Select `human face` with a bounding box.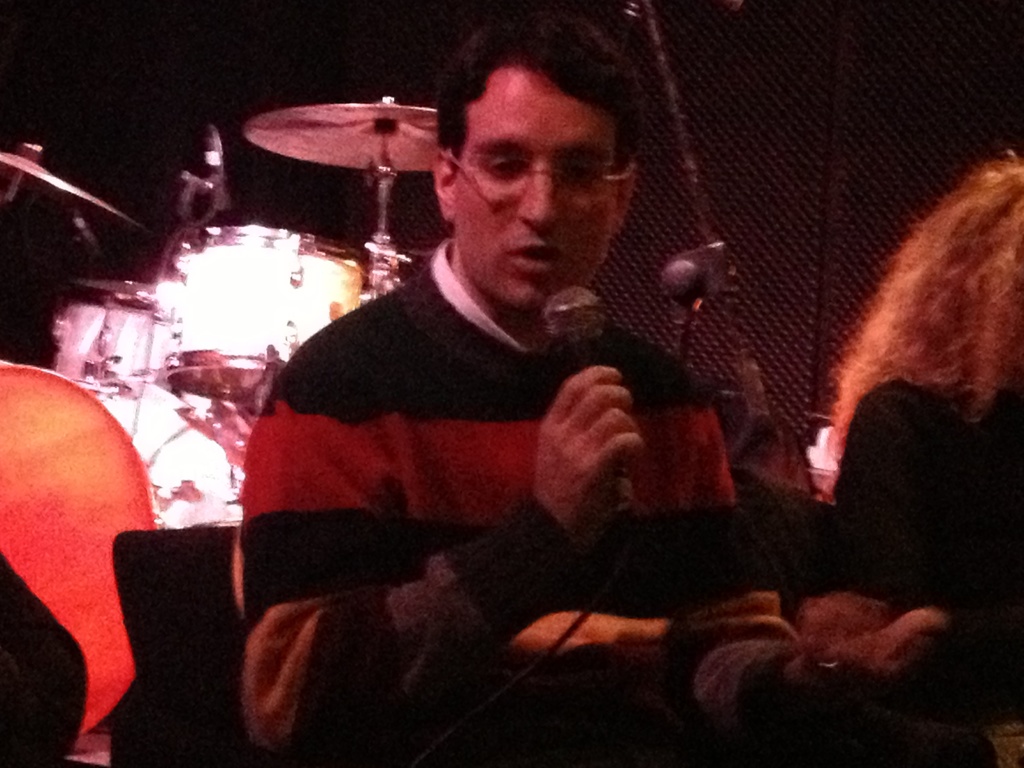
box=[451, 76, 602, 319].
